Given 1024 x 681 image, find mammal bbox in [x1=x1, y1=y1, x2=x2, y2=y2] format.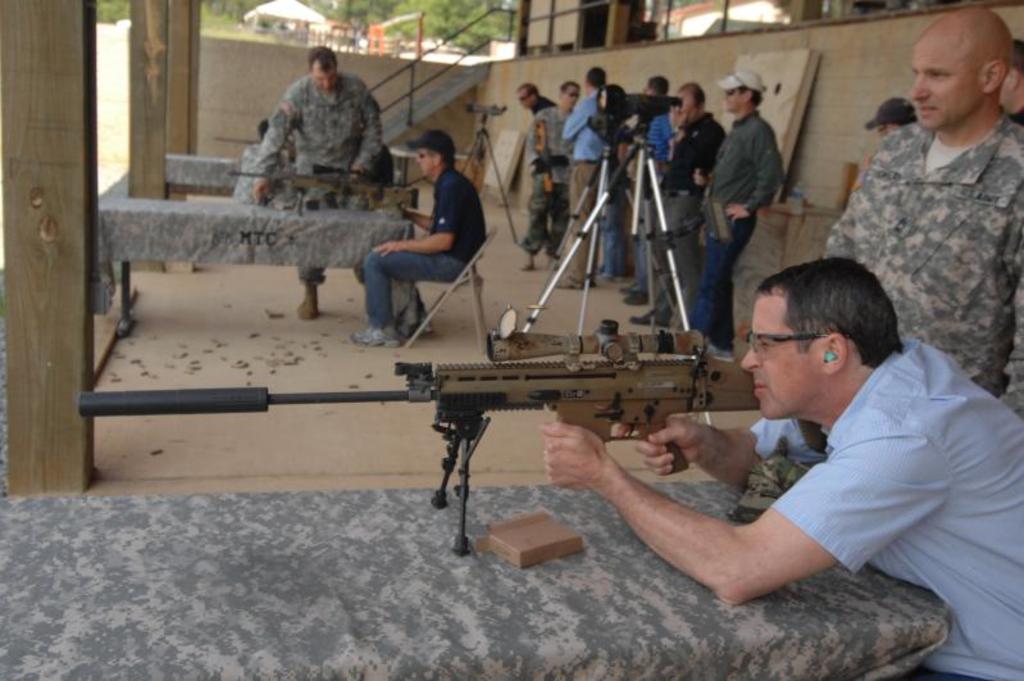
[x1=250, y1=45, x2=382, y2=317].
